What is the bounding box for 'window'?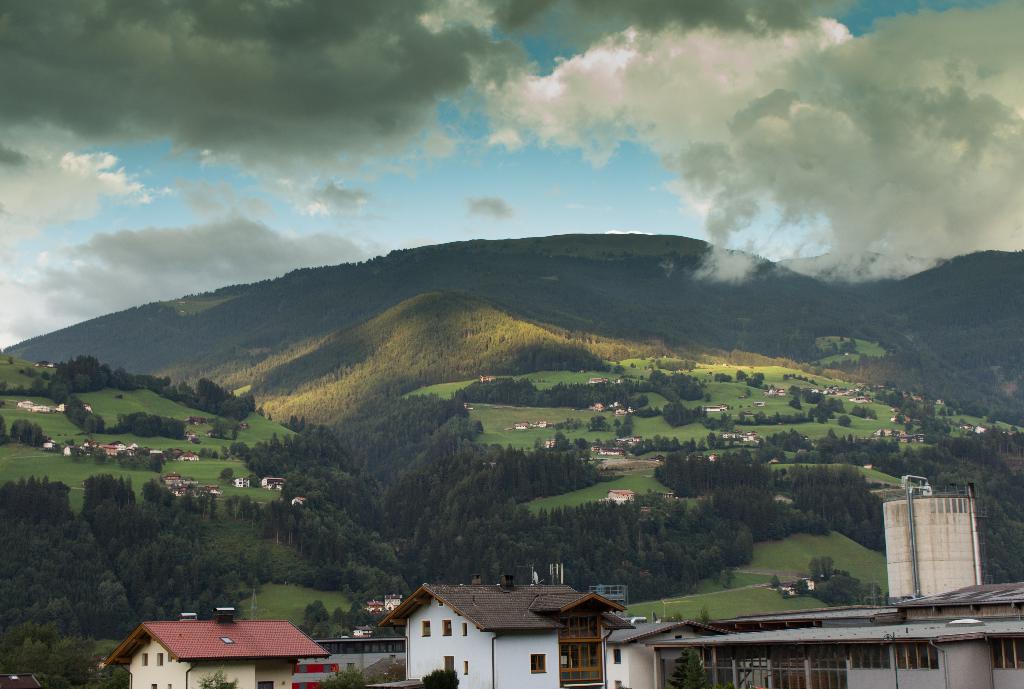
bbox=[141, 651, 148, 668].
